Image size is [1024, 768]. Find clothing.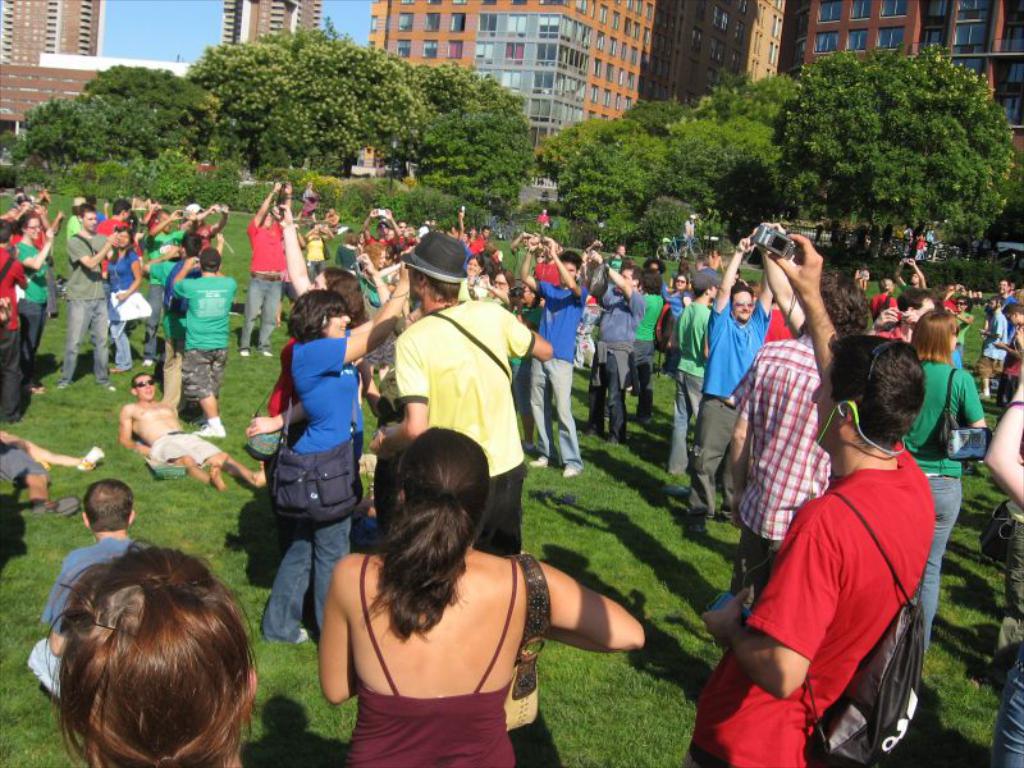
170/260/234/396.
